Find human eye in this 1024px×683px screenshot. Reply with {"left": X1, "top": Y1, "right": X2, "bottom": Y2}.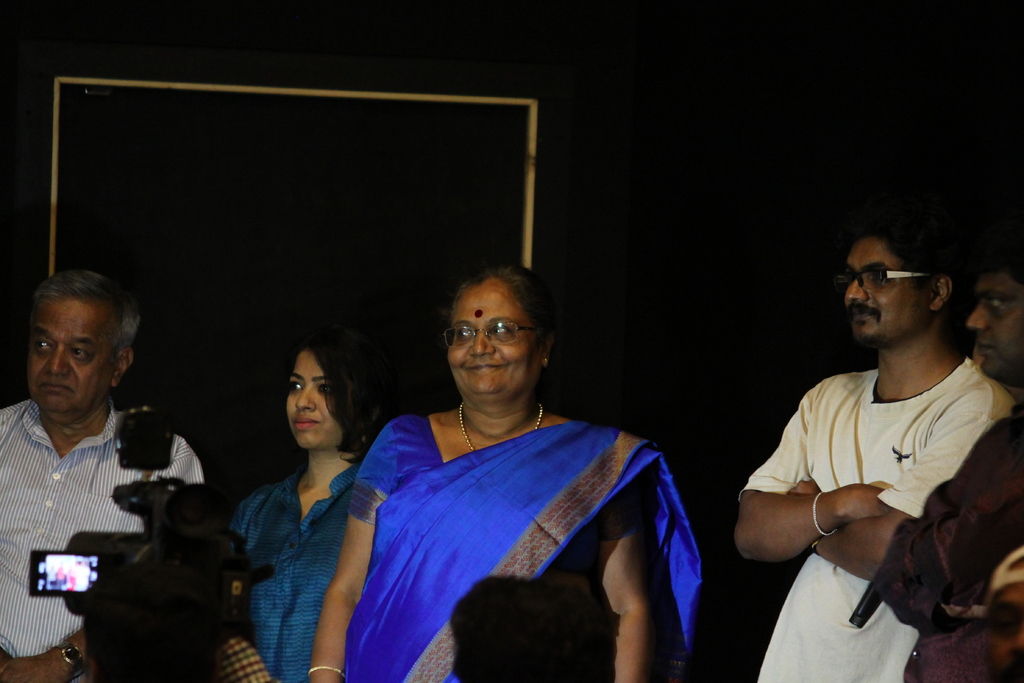
{"left": 980, "top": 293, "right": 1004, "bottom": 315}.
